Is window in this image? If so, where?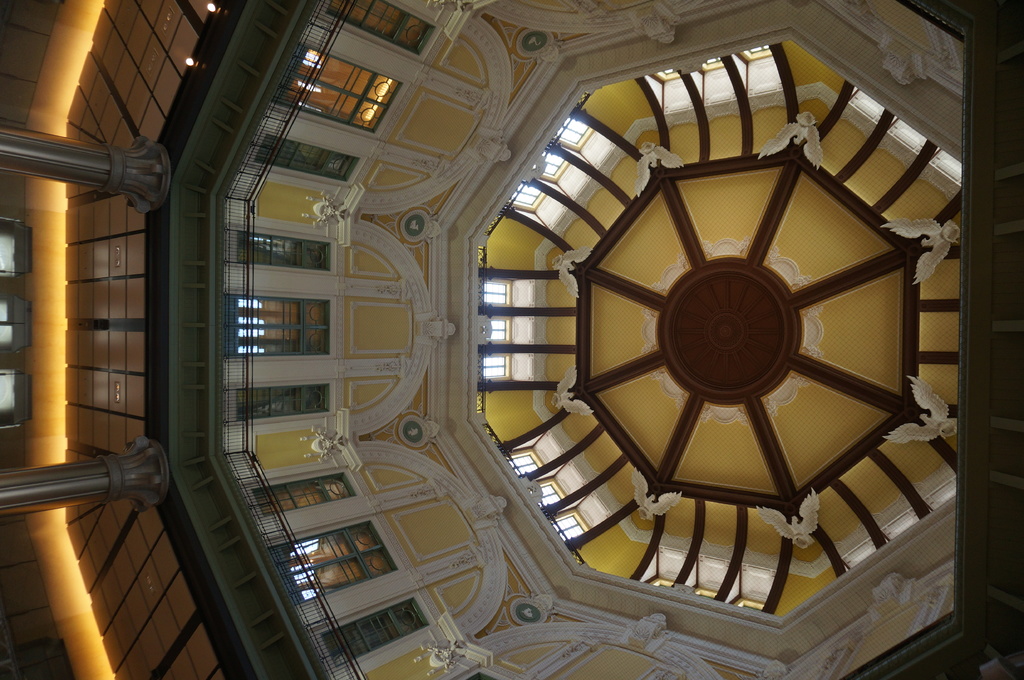
Yes, at bbox(327, 0, 435, 54).
